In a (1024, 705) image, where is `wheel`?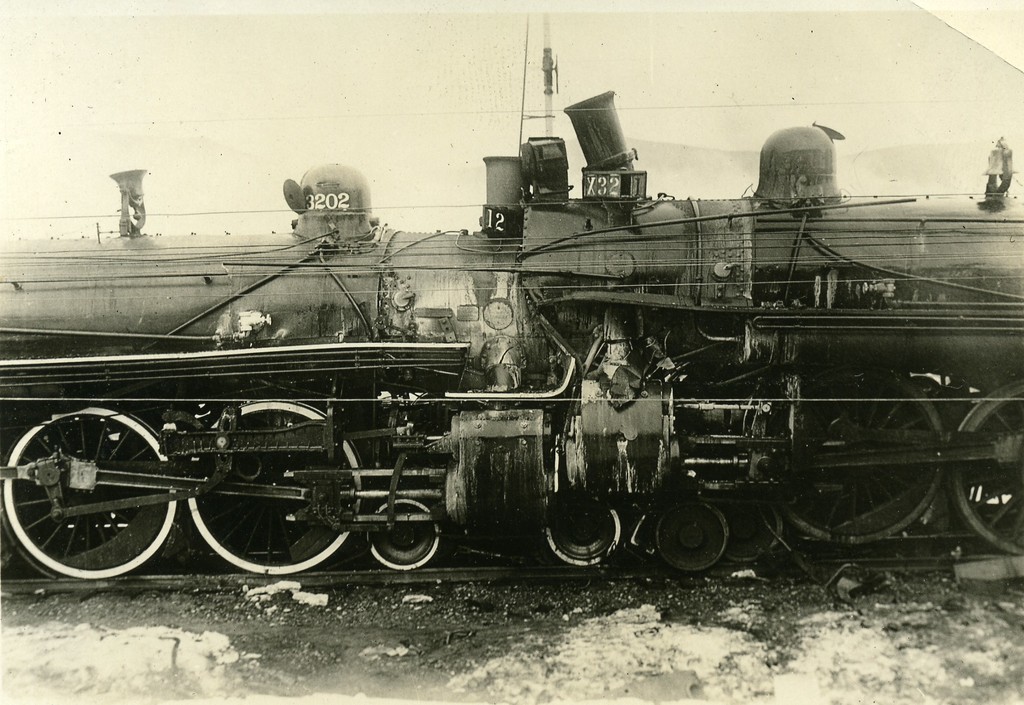
pyautogui.locateOnScreen(364, 496, 449, 574).
